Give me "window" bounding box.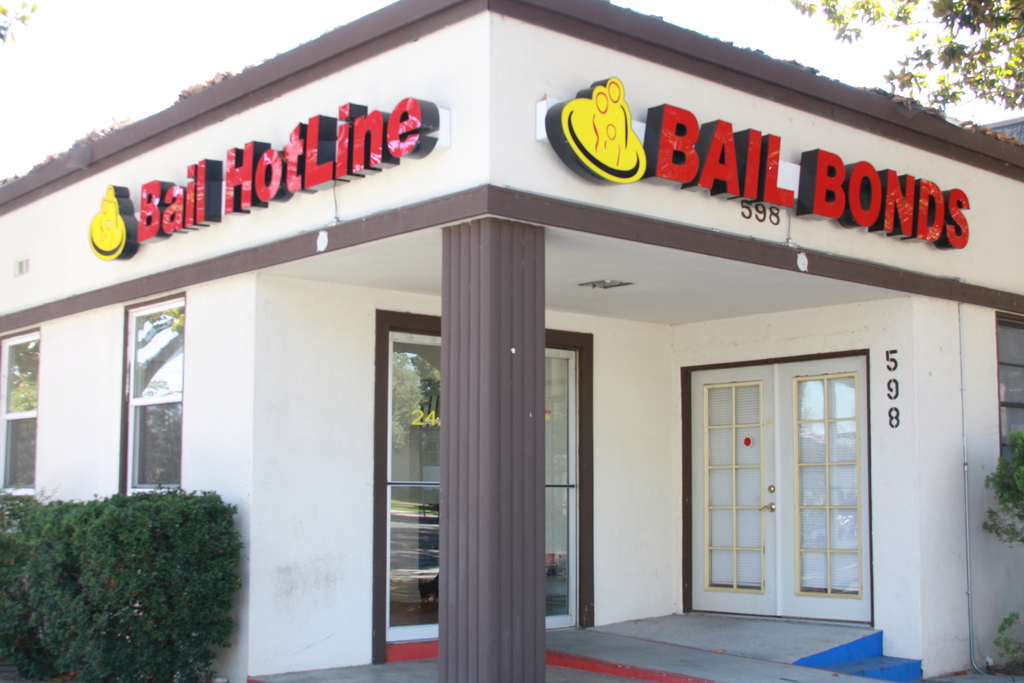
0/327/39/497.
